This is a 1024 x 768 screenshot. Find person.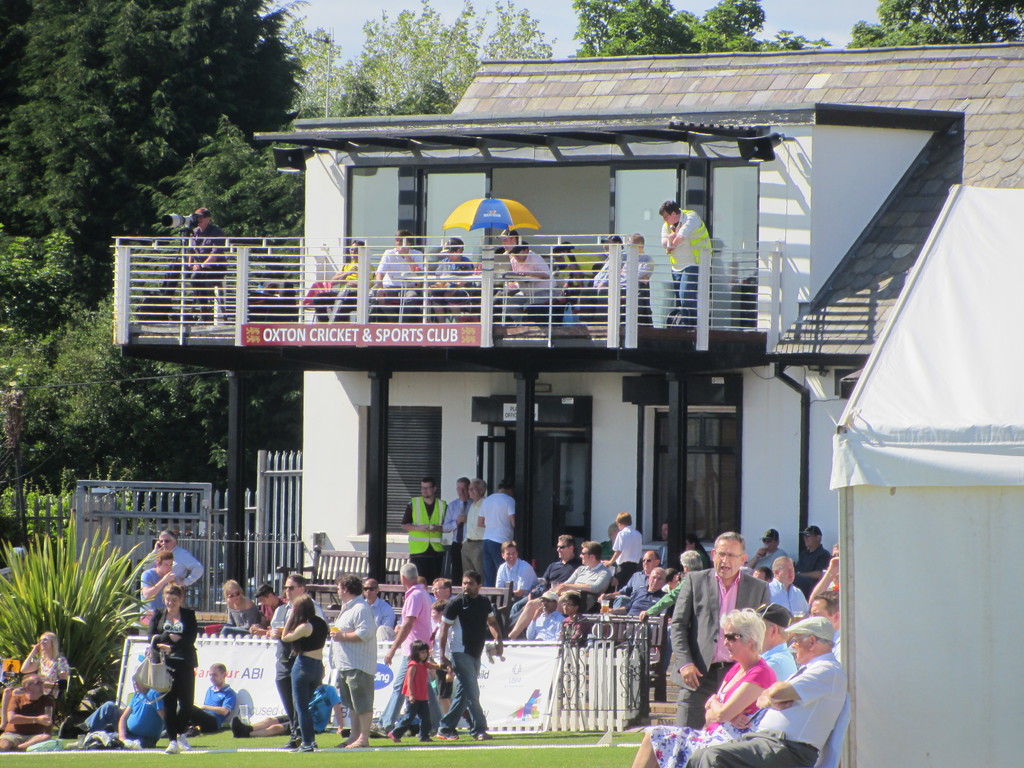
Bounding box: [x1=784, y1=593, x2=845, y2=657].
